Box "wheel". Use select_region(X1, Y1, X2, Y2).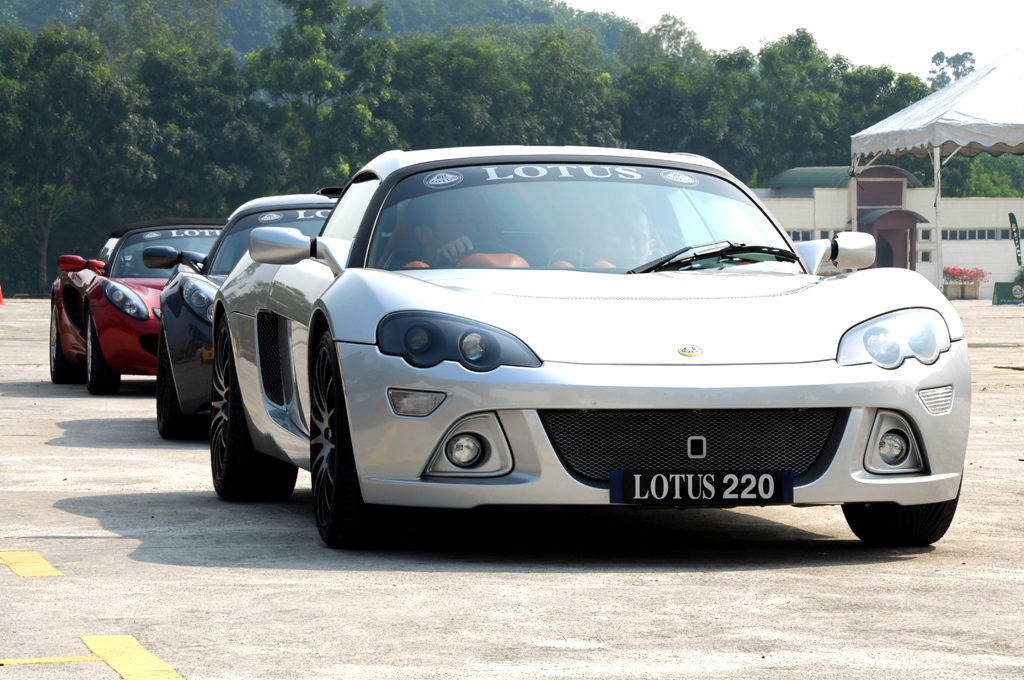
select_region(74, 312, 120, 392).
